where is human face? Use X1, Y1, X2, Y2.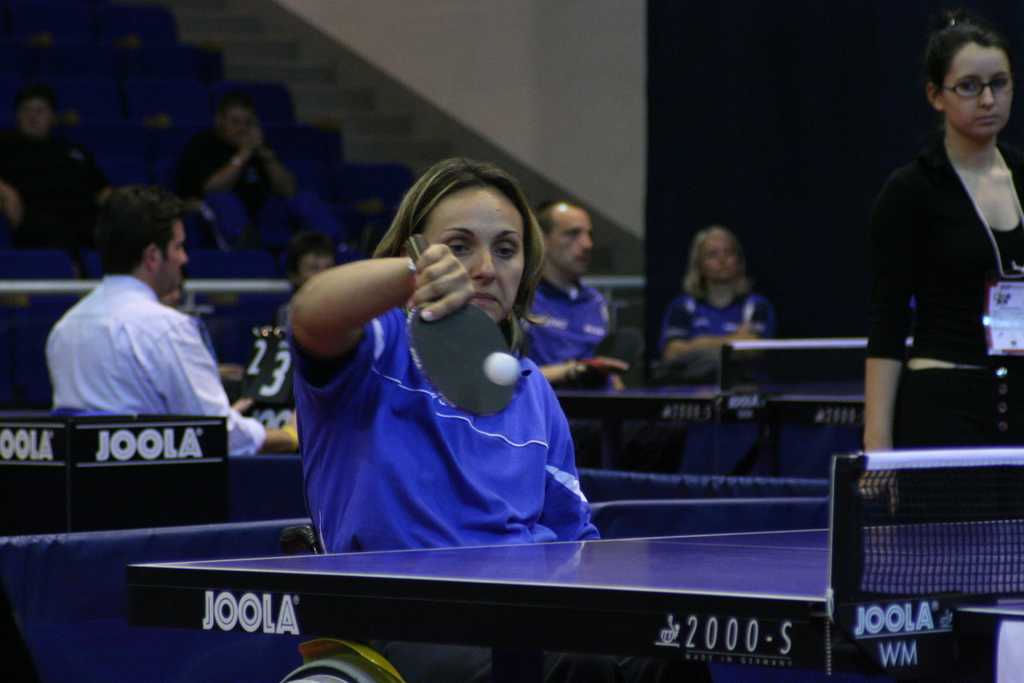
157, 226, 190, 292.
